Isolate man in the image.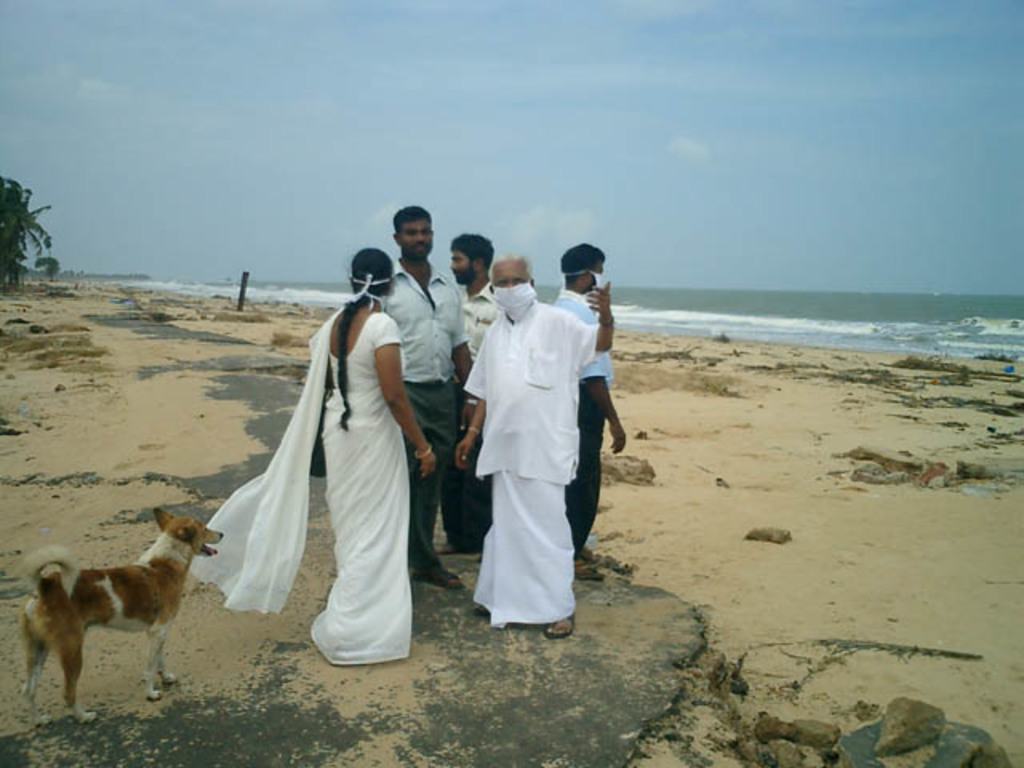
Isolated region: (451, 222, 493, 371).
